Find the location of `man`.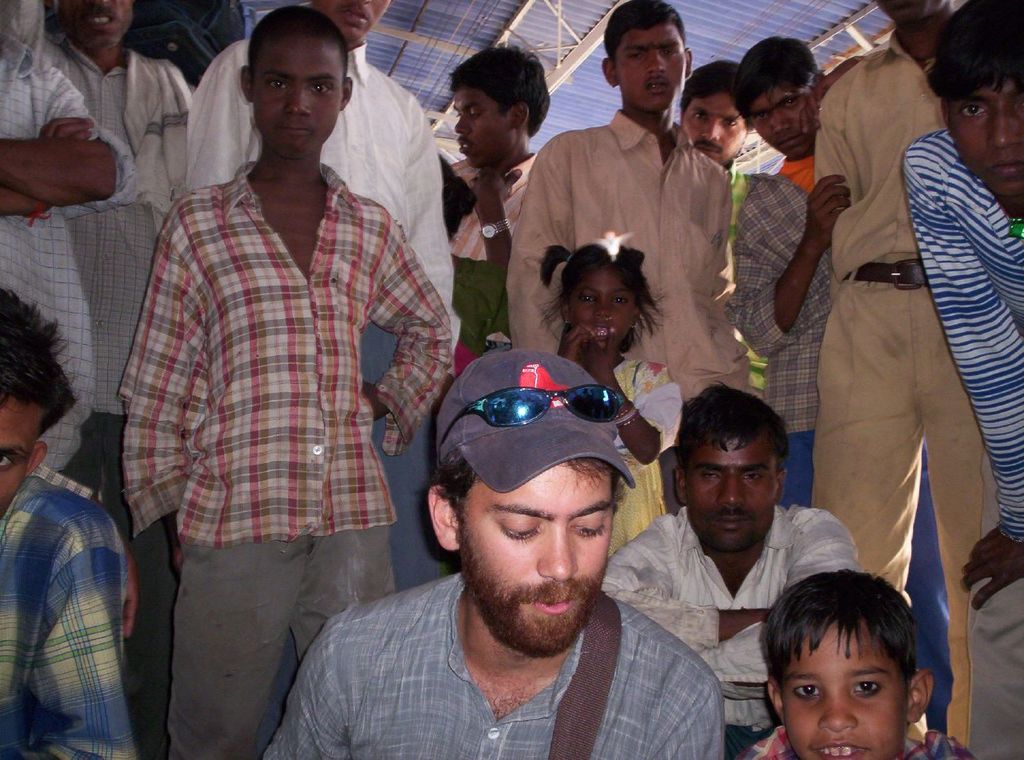
Location: (left=0, top=284, right=138, bottom=759).
